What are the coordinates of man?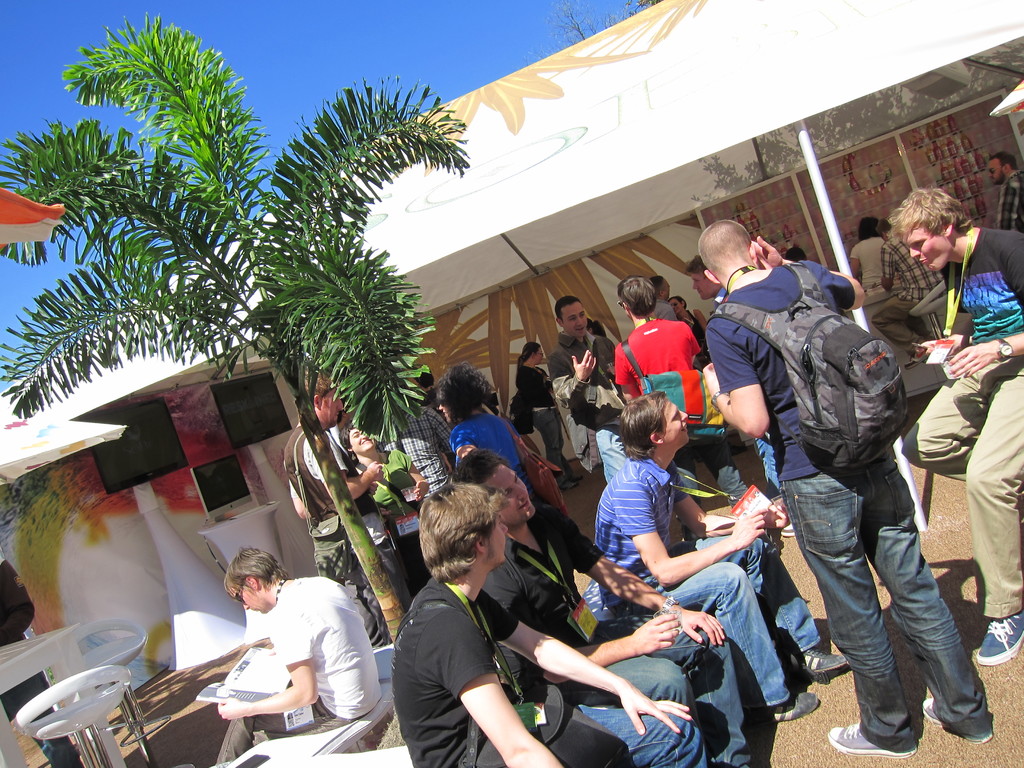
[left=643, top=270, right=675, bottom=319].
